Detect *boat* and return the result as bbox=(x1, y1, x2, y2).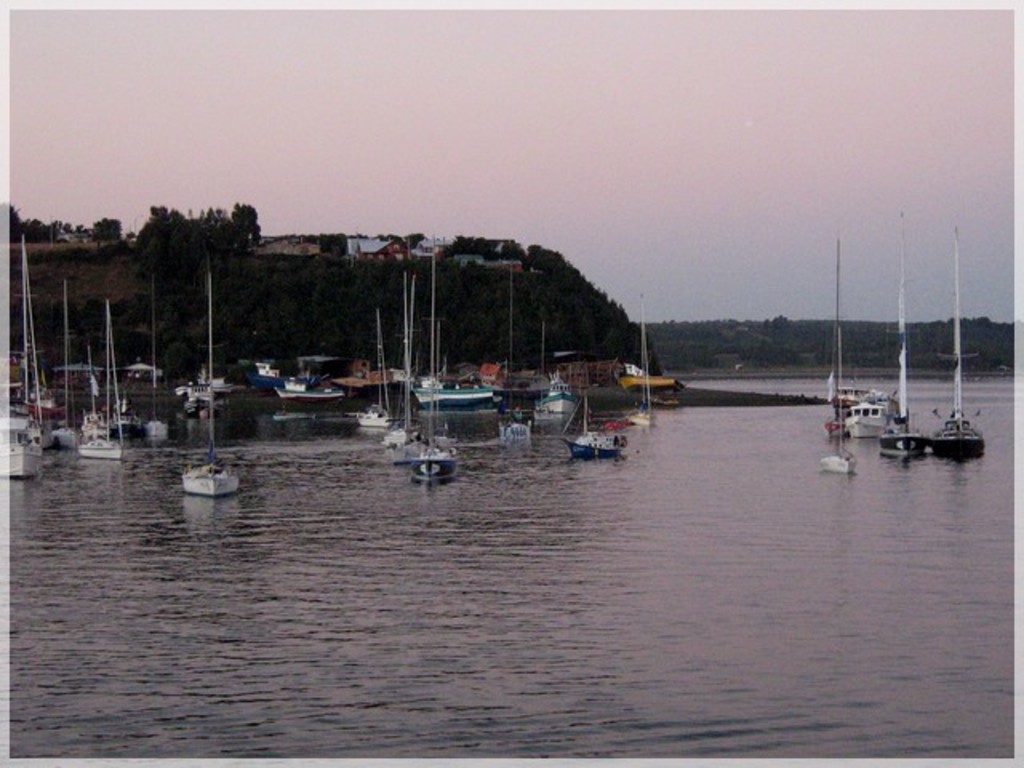
bbox=(880, 213, 928, 453).
